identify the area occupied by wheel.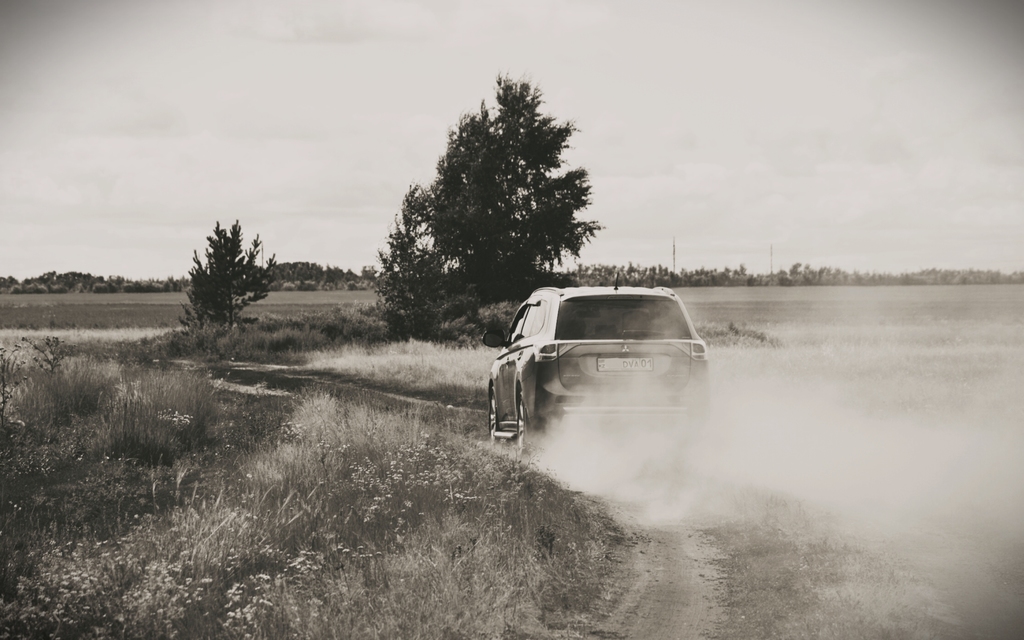
Area: (x1=514, y1=400, x2=527, y2=449).
